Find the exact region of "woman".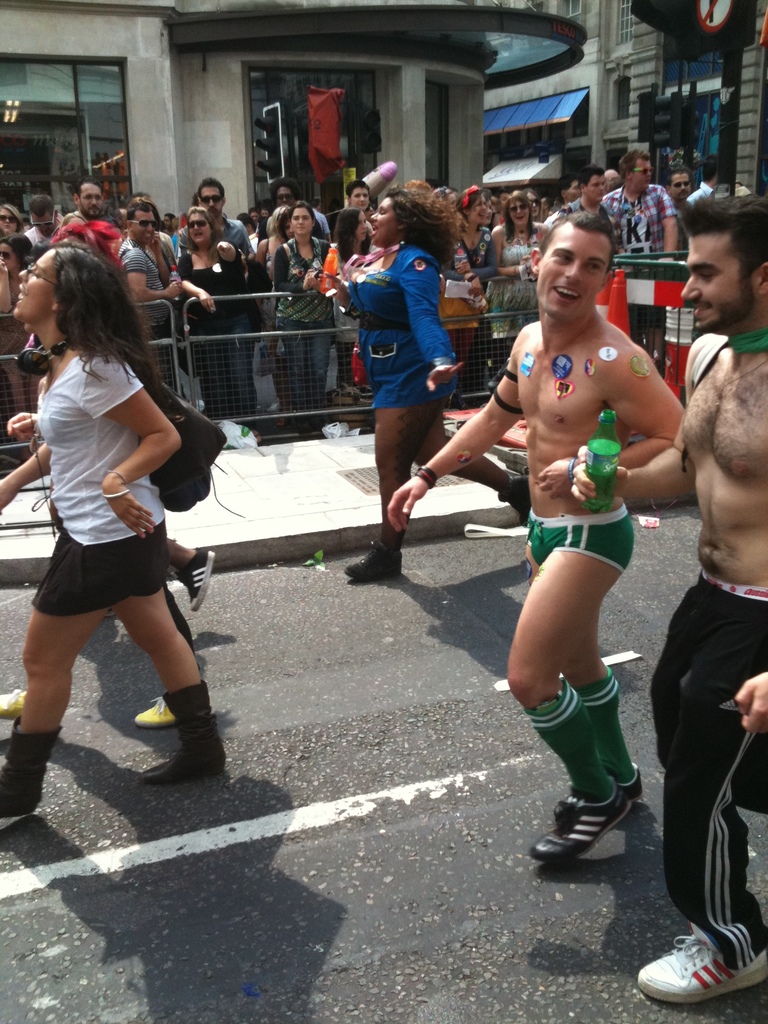
Exact region: pyautogui.locateOnScreen(457, 189, 497, 409).
